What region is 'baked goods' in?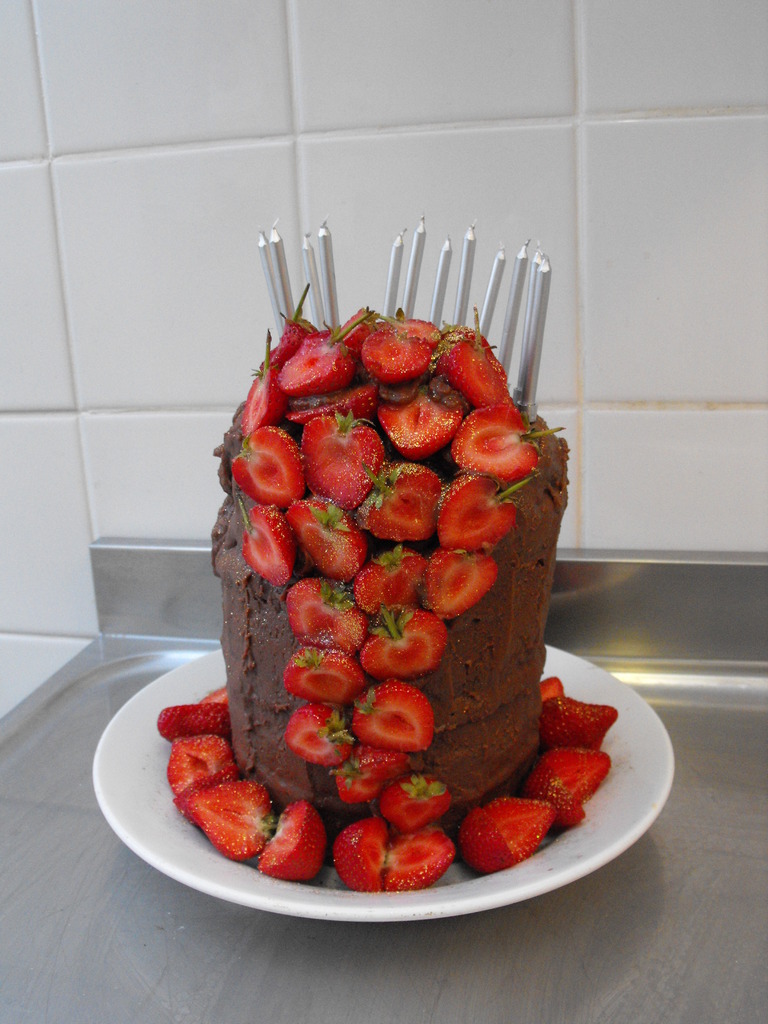
select_region(194, 337, 572, 826).
